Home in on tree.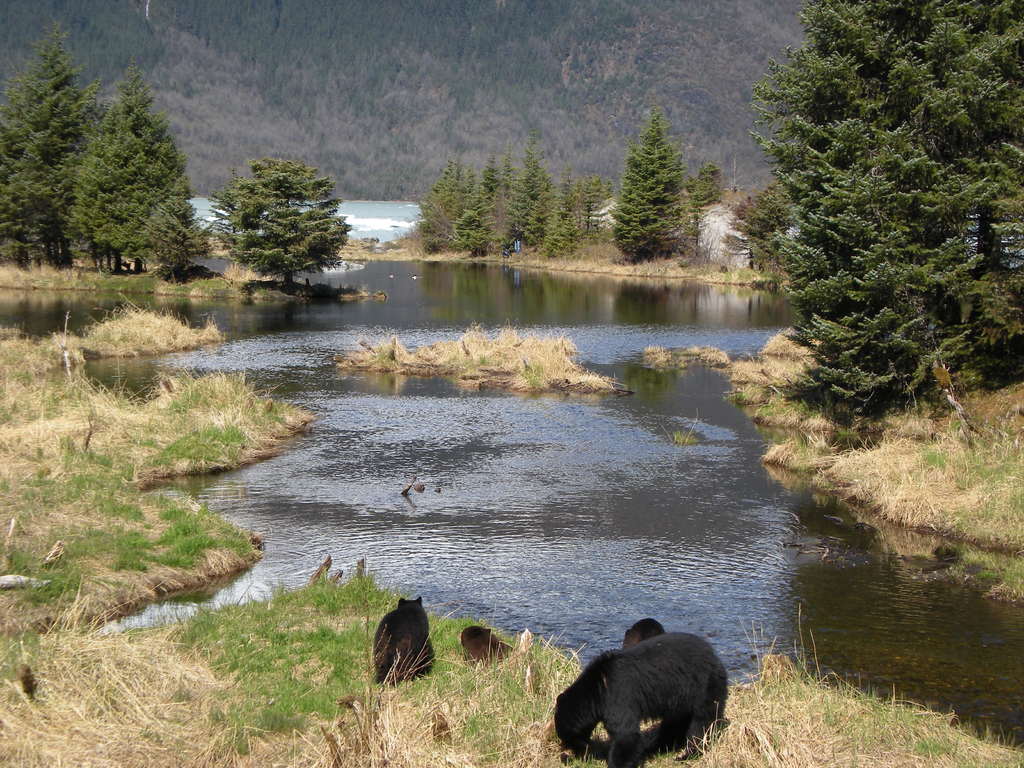
Homed in at [left=543, top=170, right=579, bottom=269].
